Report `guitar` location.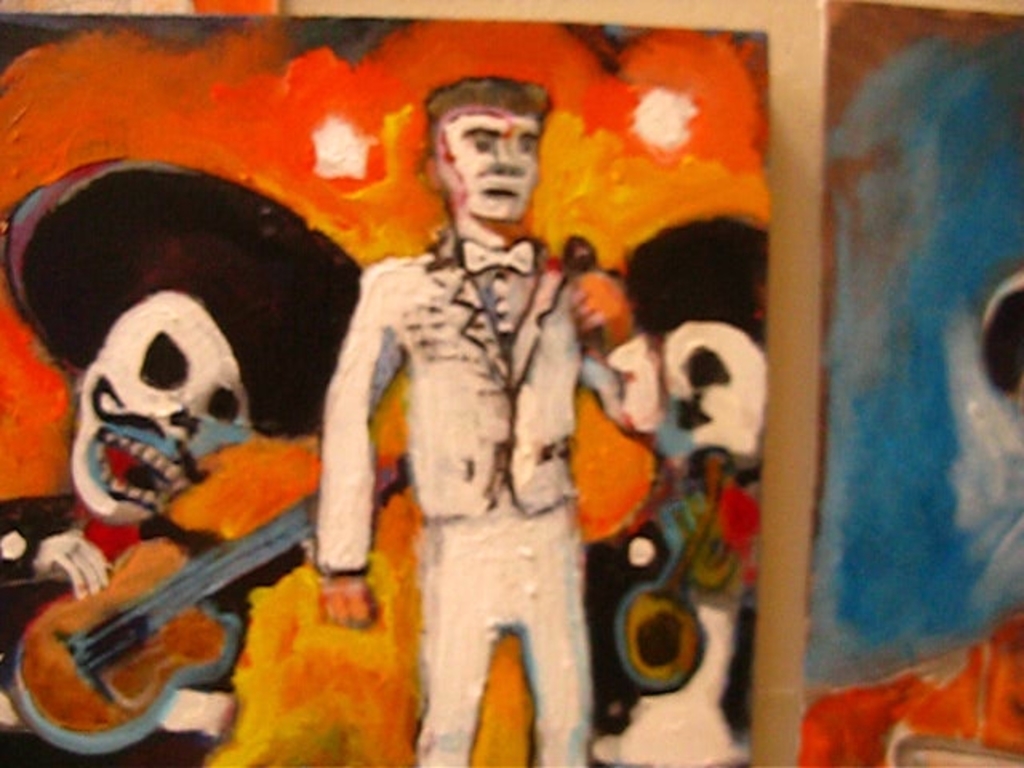
Report: Rect(0, 483, 358, 741).
